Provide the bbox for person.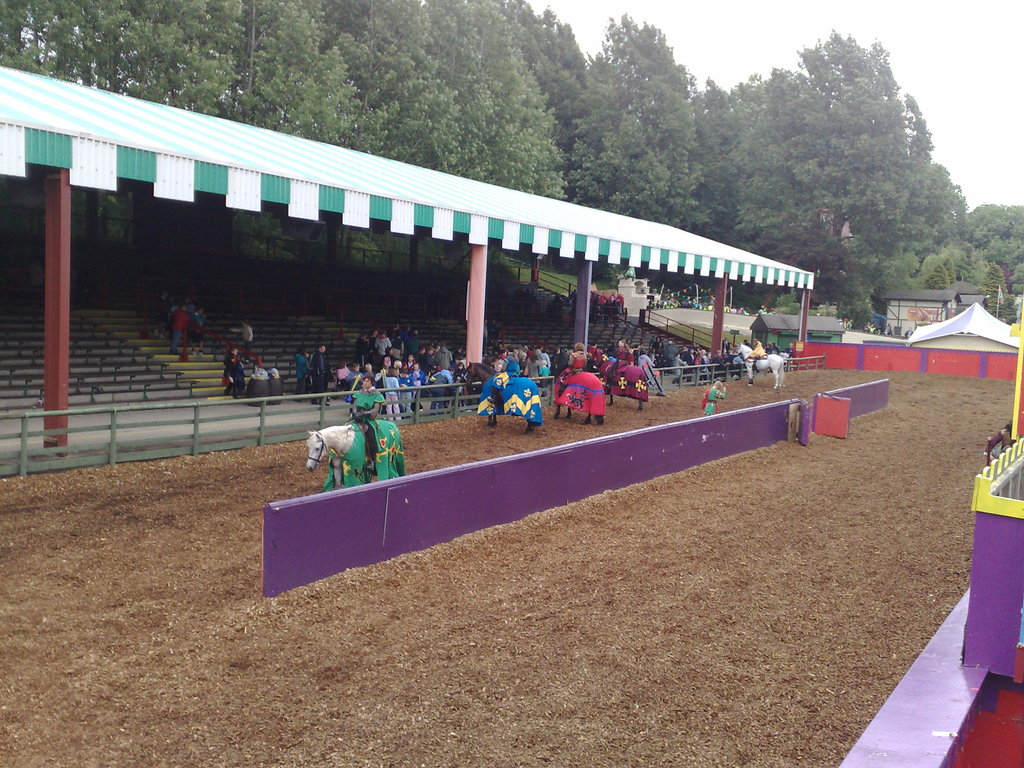
223/332/243/409.
